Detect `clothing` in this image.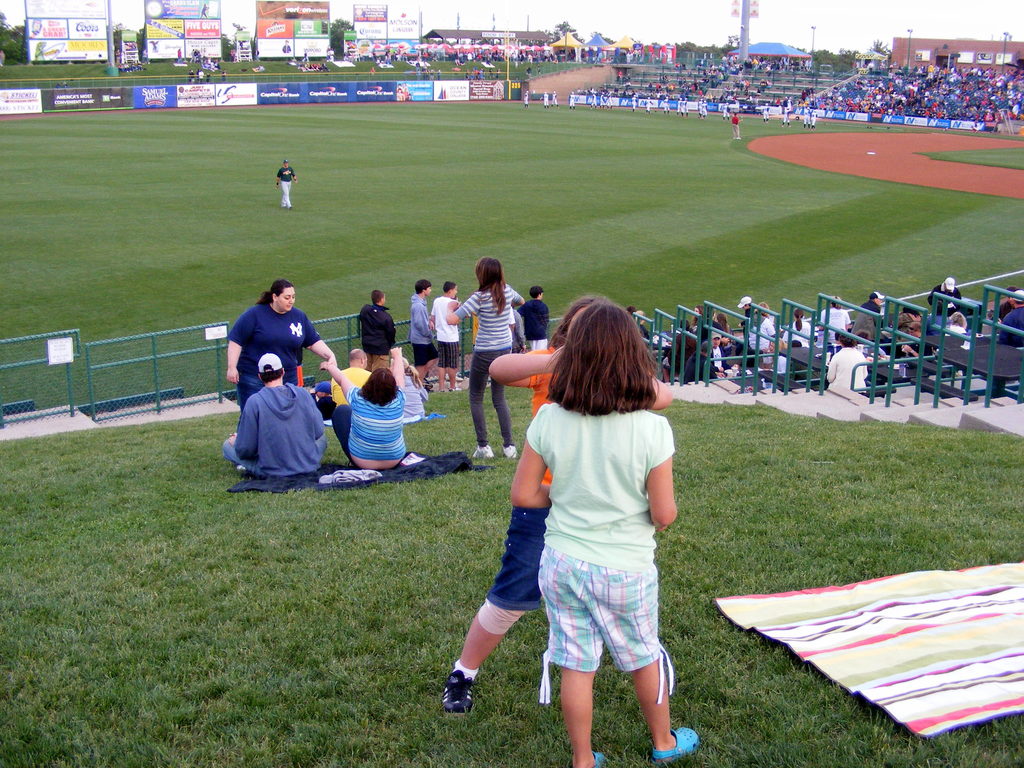
Detection: locate(733, 116, 745, 141).
